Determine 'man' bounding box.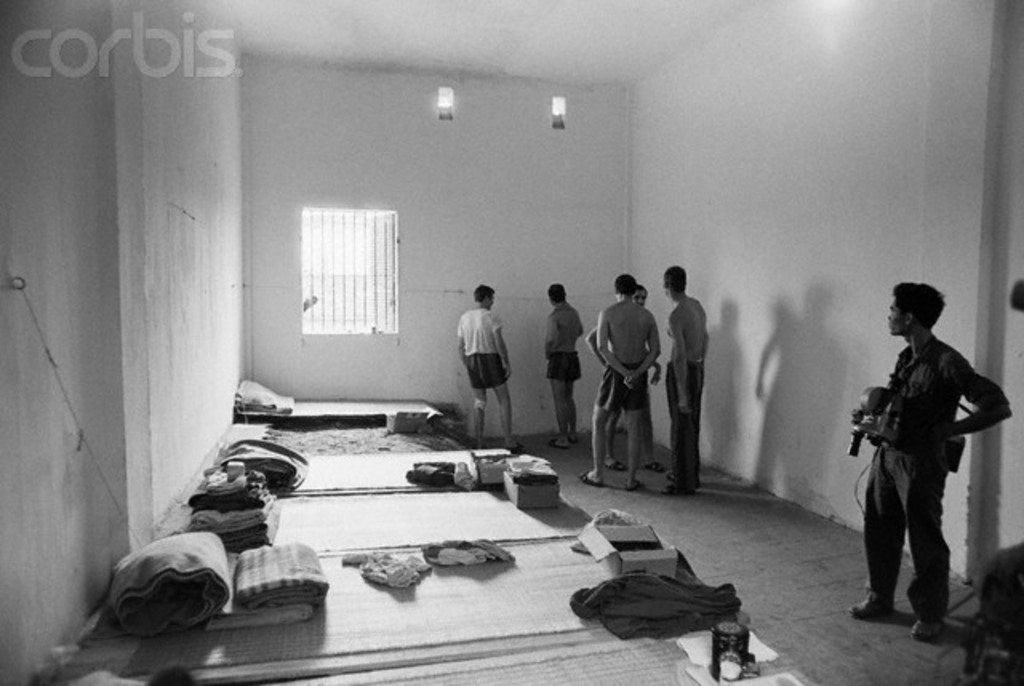
Determined: locate(570, 257, 643, 496).
